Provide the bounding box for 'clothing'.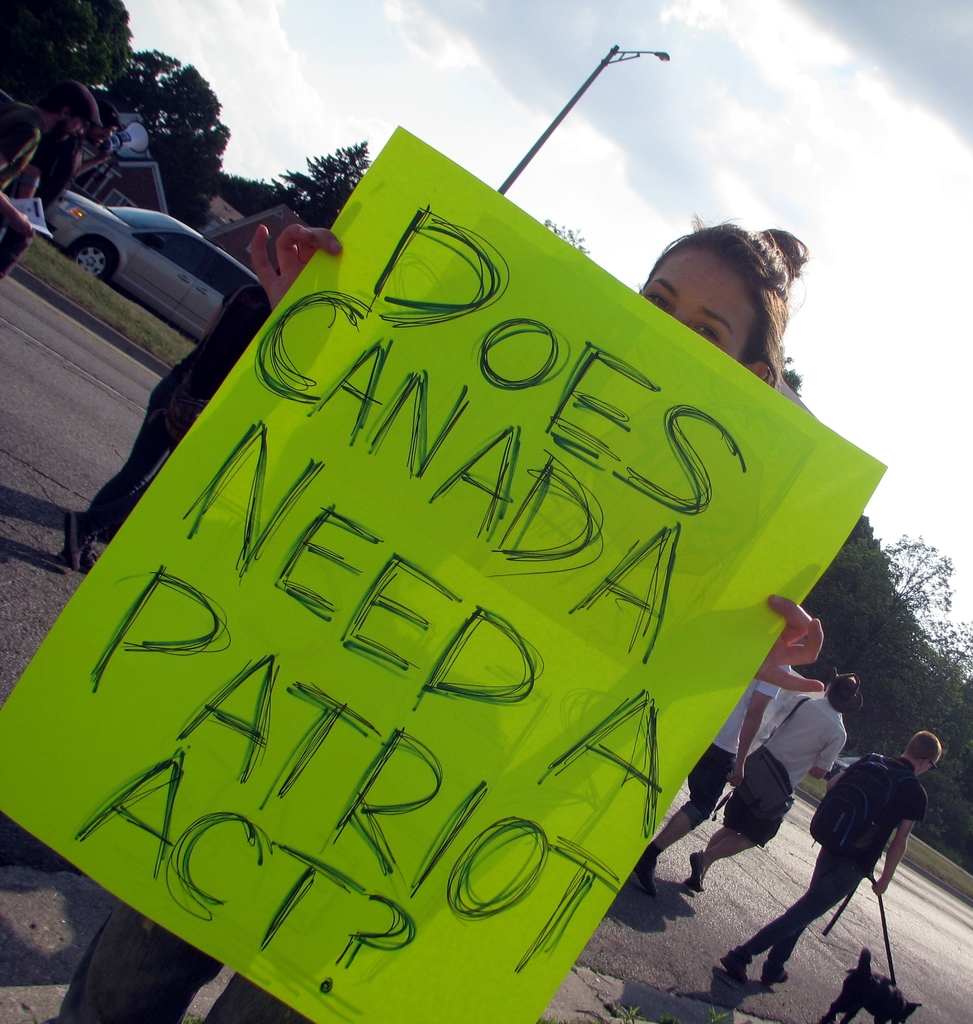
{"left": 700, "top": 682, "right": 817, "bottom": 851}.
